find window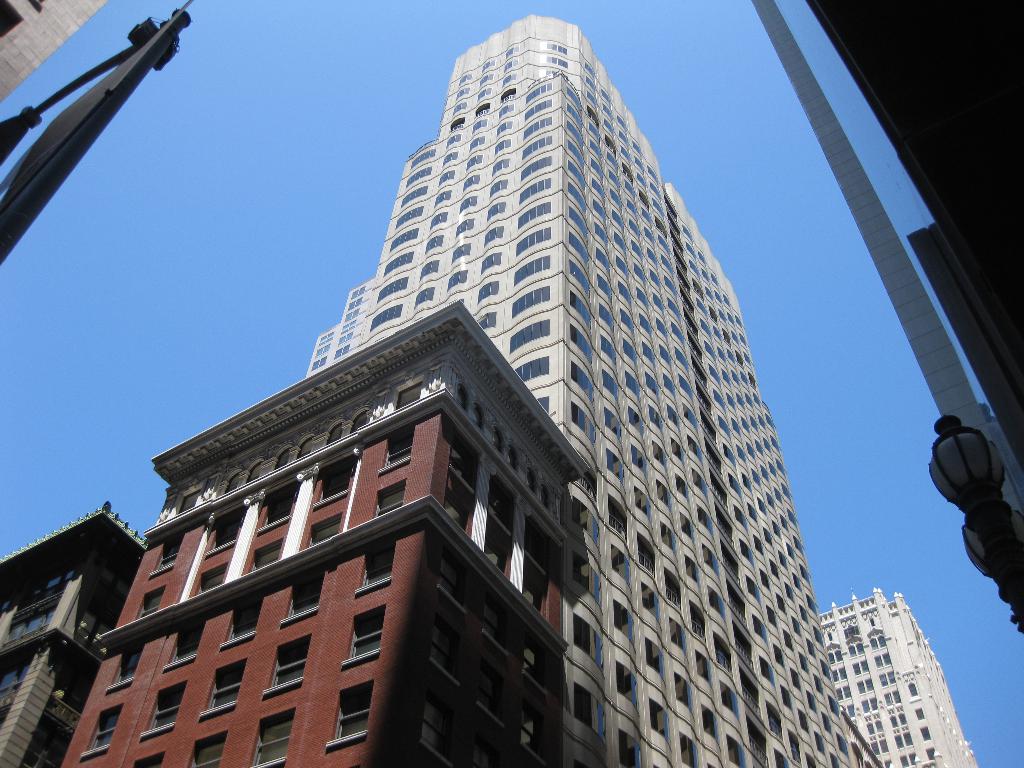
(x1=680, y1=729, x2=696, y2=767)
